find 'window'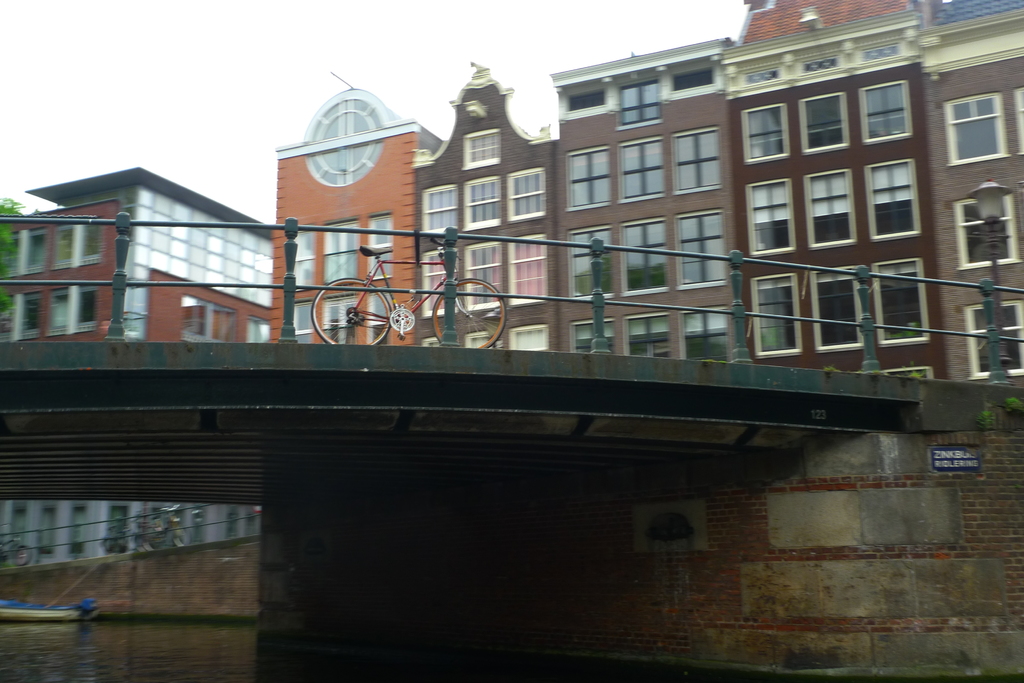
Rect(947, 191, 1022, 270)
